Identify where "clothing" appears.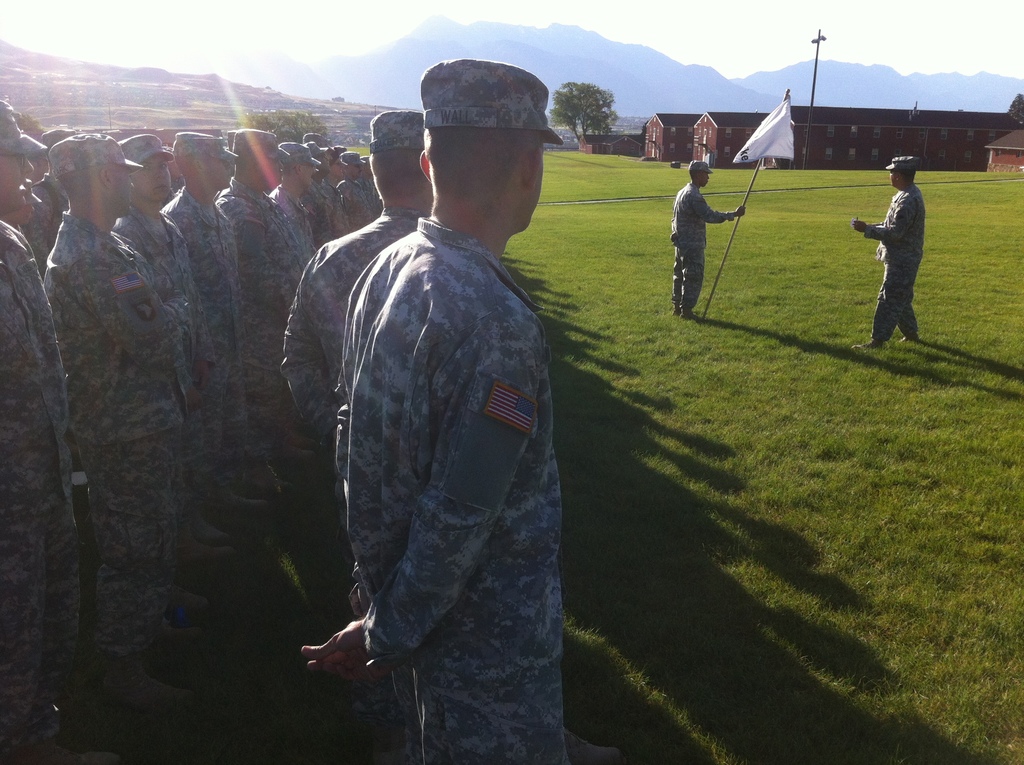
Appears at x1=331 y1=216 x2=573 y2=764.
